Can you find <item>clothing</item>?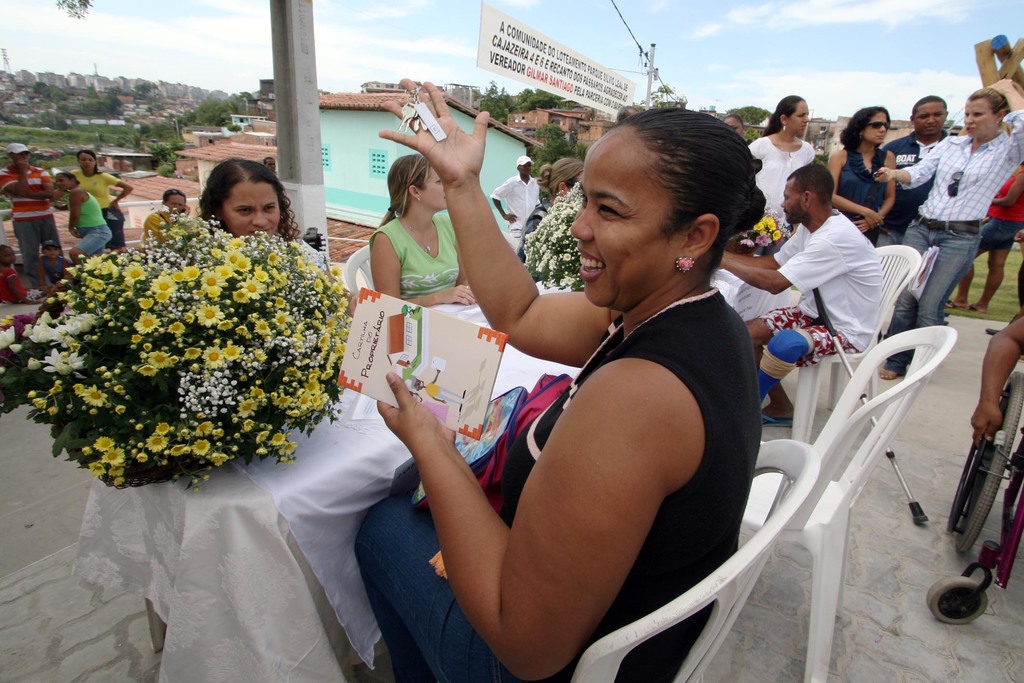
Yes, bounding box: bbox=(845, 152, 884, 235).
